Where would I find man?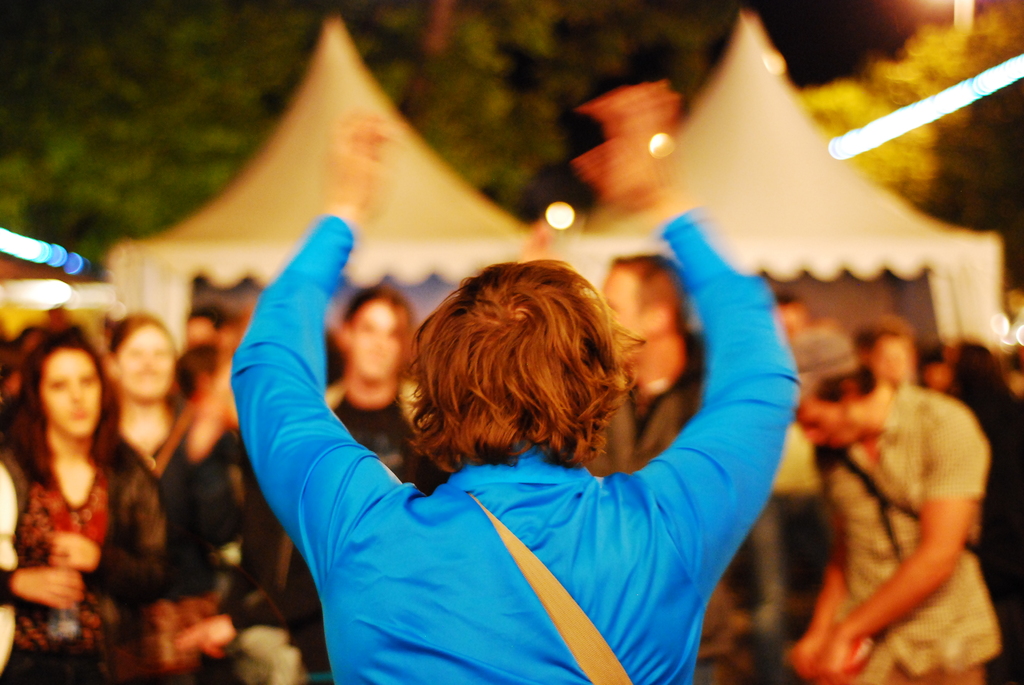
At [787, 320, 1004, 684].
